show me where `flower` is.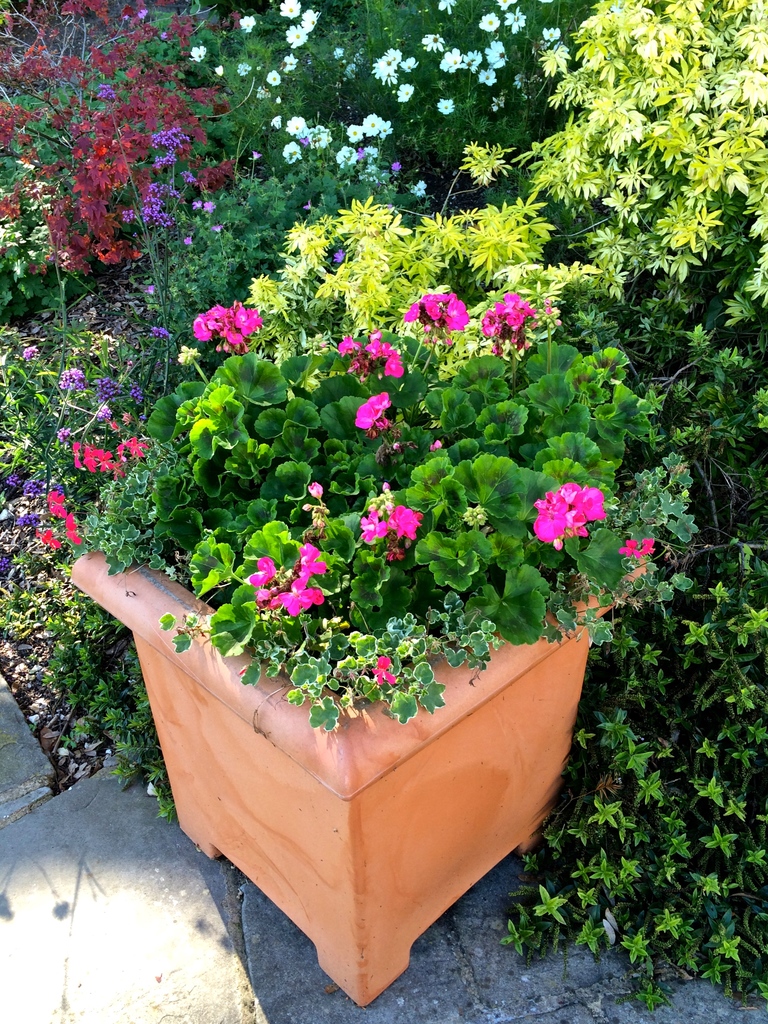
`flower` is at 532, 483, 612, 532.
